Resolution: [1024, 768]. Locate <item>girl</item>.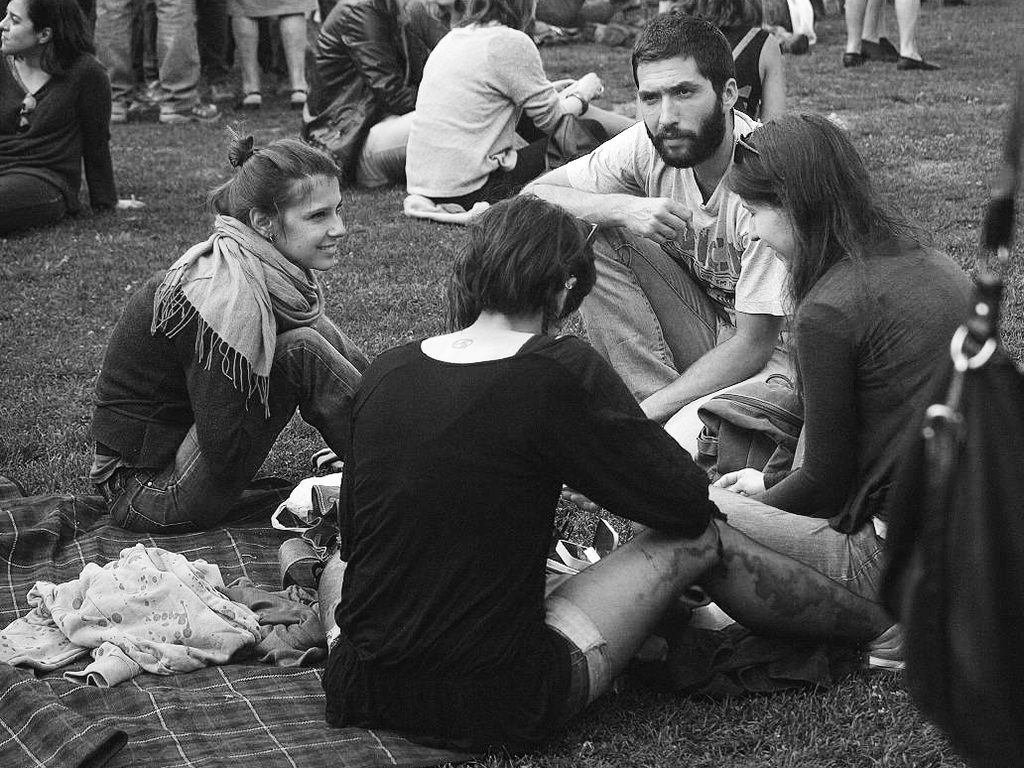
688/107/1001/695.
